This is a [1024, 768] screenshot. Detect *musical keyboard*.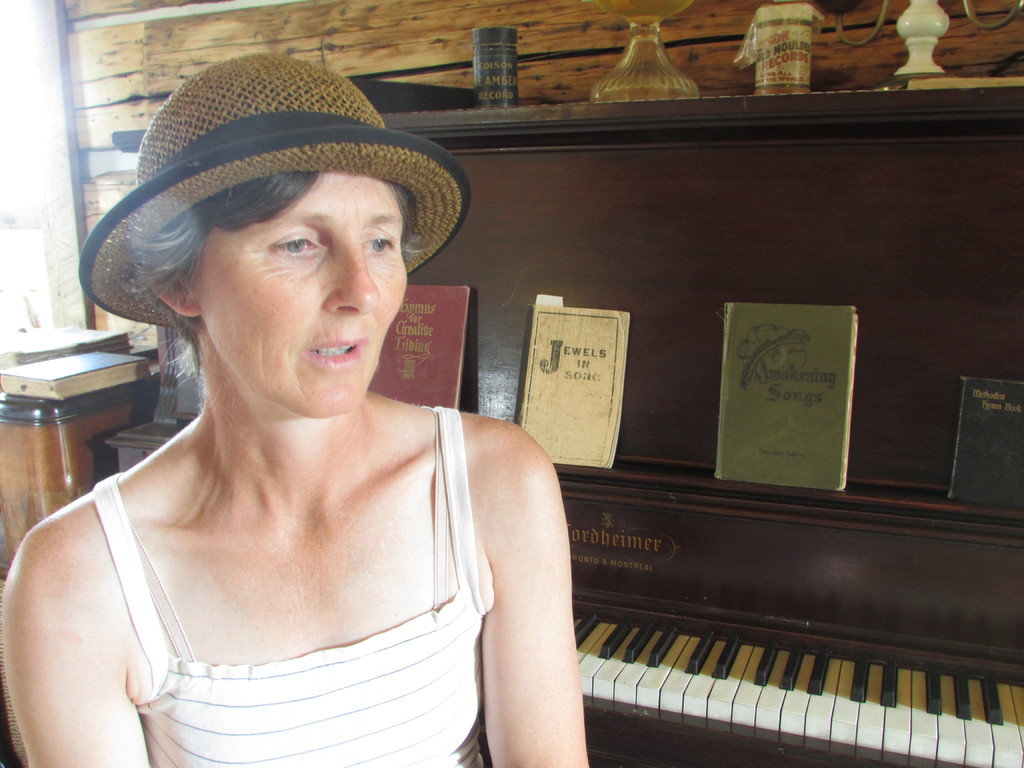
575 605 1023 767.
